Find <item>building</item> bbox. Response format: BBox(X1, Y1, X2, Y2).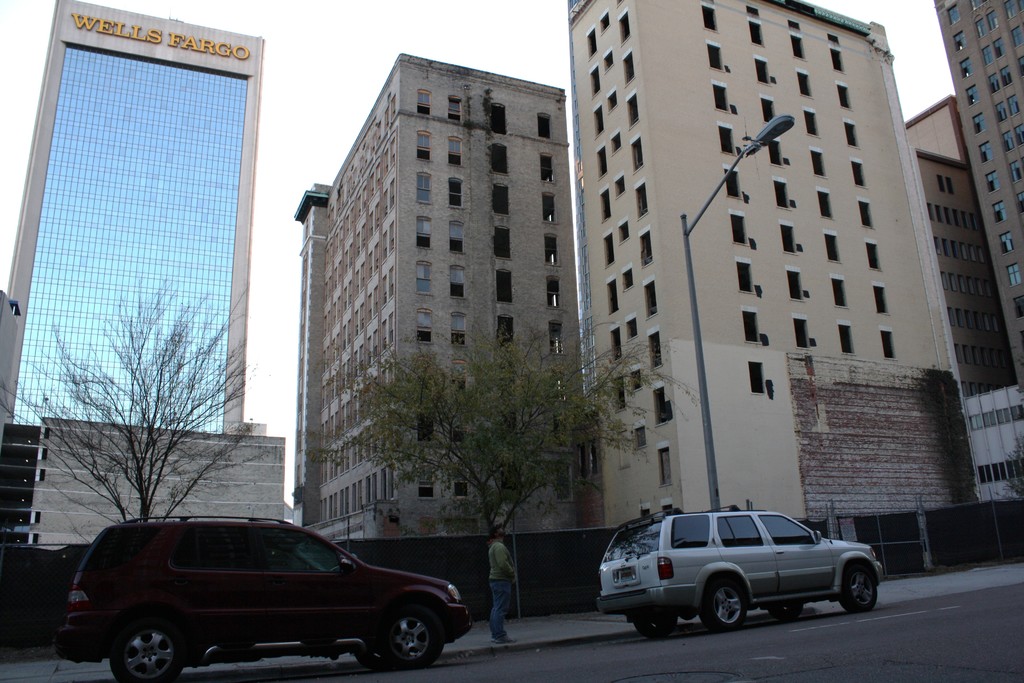
BBox(294, 54, 583, 536).
